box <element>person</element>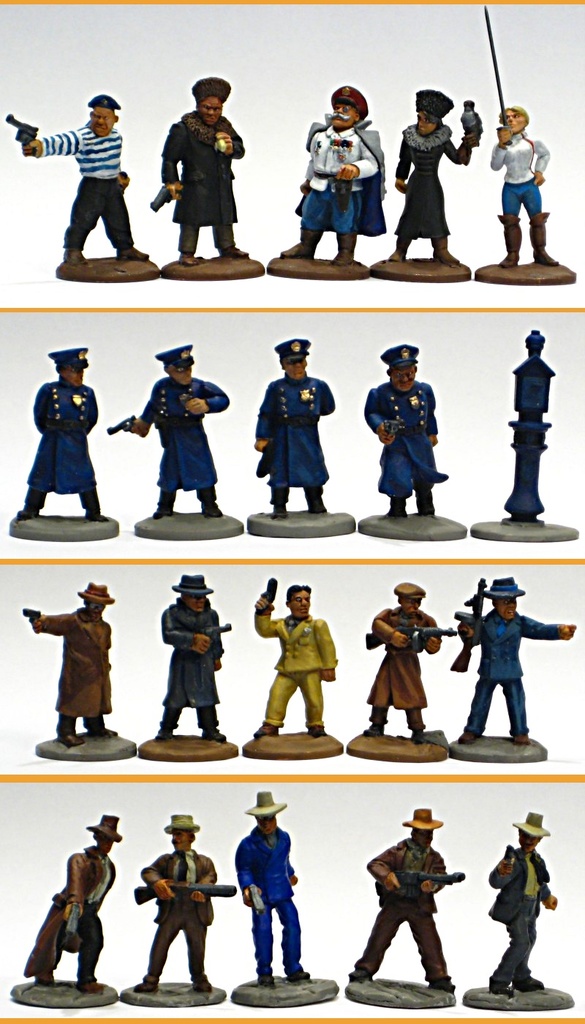
<region>137, 816, 216, 995</region>
